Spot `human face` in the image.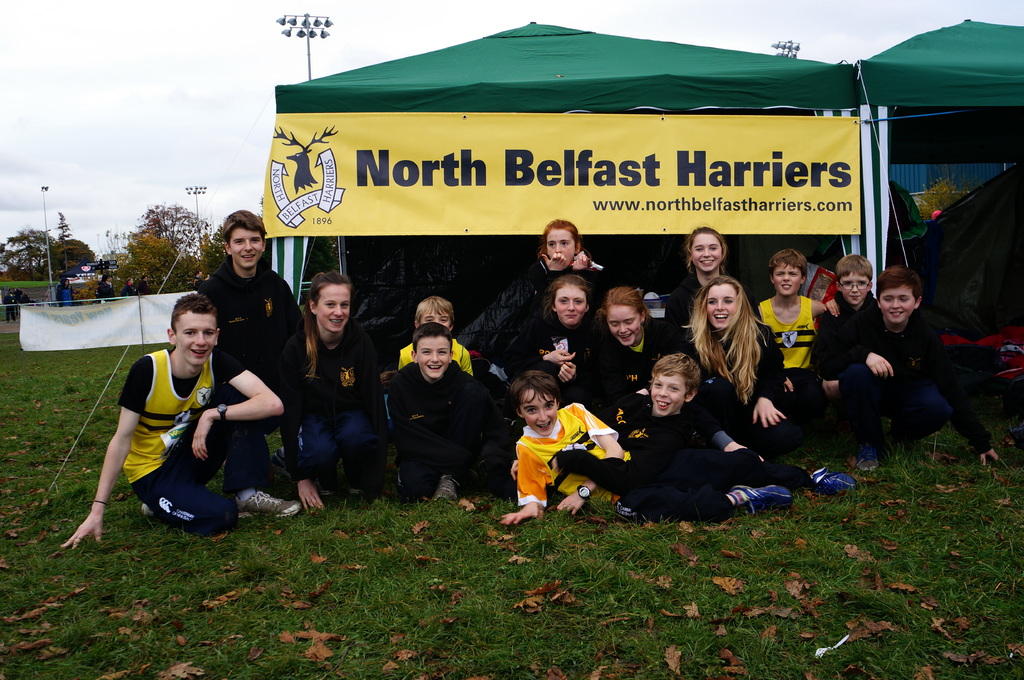
`human face` found at [319, 286, 349, 333].
